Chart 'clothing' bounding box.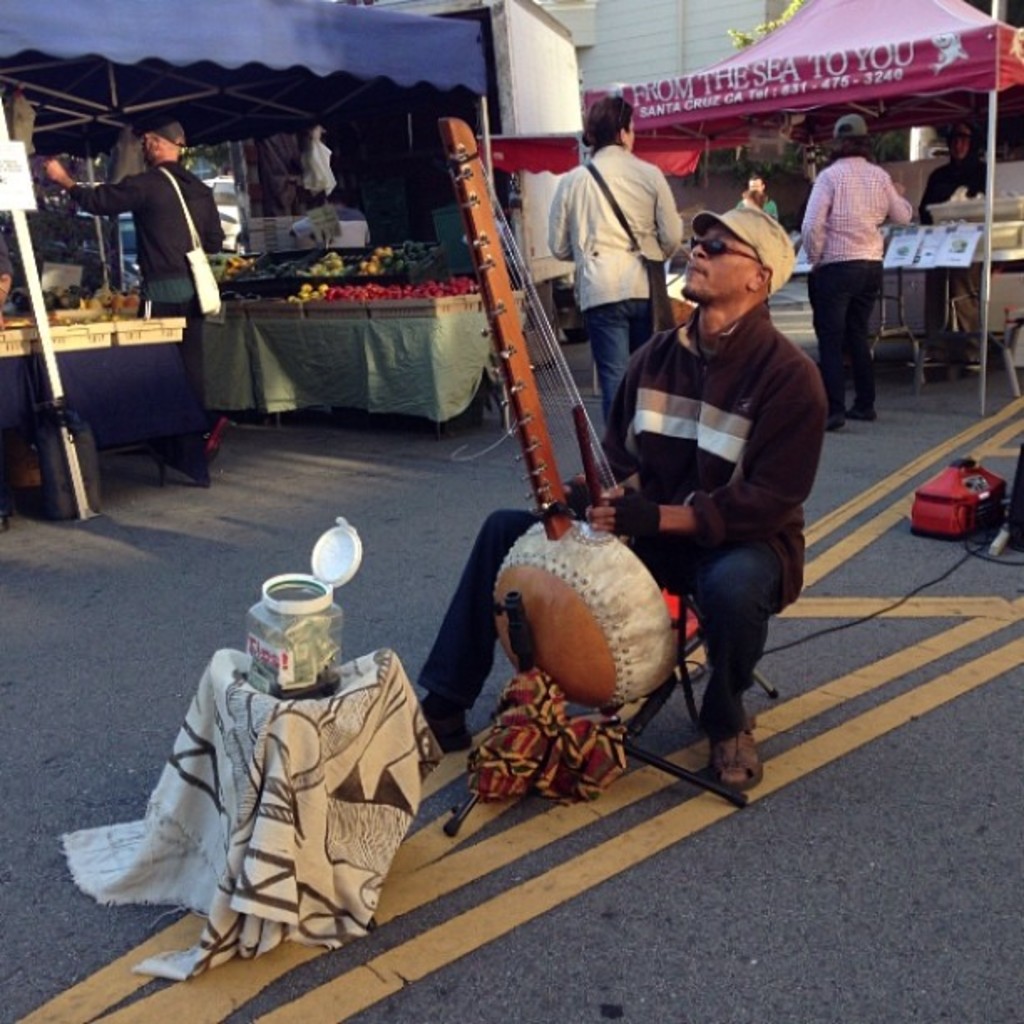
Charted: locate(415, 305, 825, 738).
